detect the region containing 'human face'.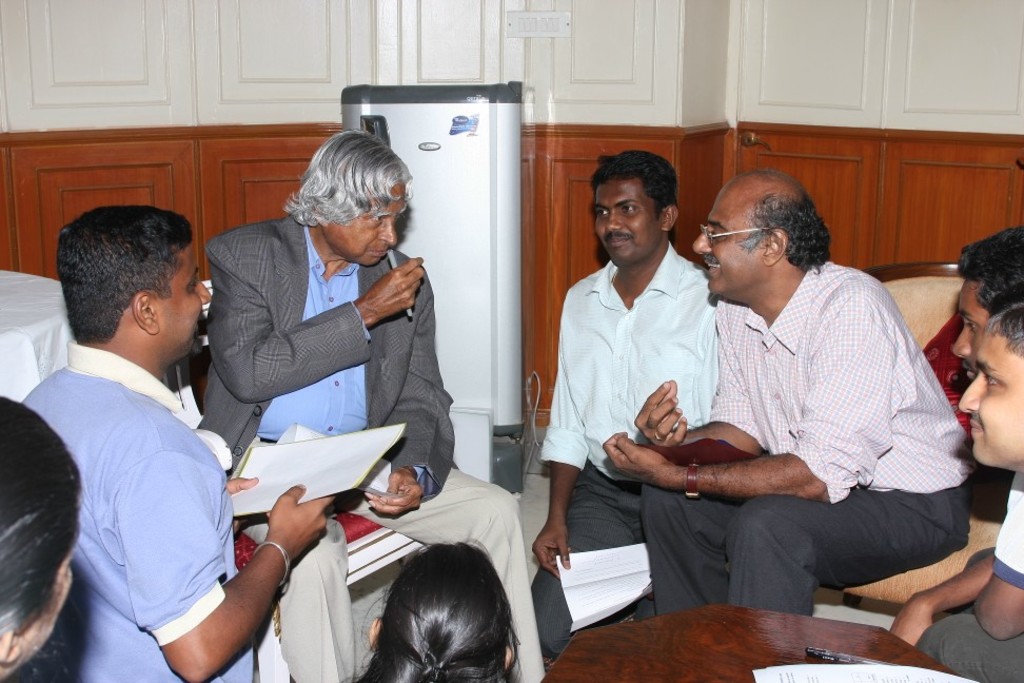
[156,249,213,357].
